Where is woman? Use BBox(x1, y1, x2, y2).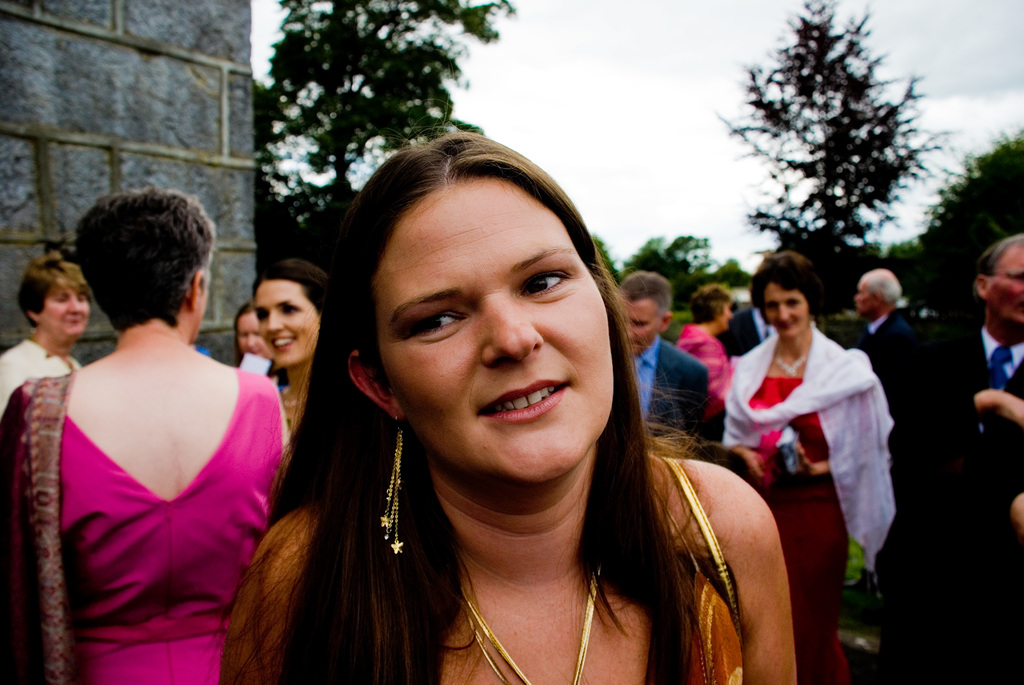
BBox(248, 257, 326, 446).
